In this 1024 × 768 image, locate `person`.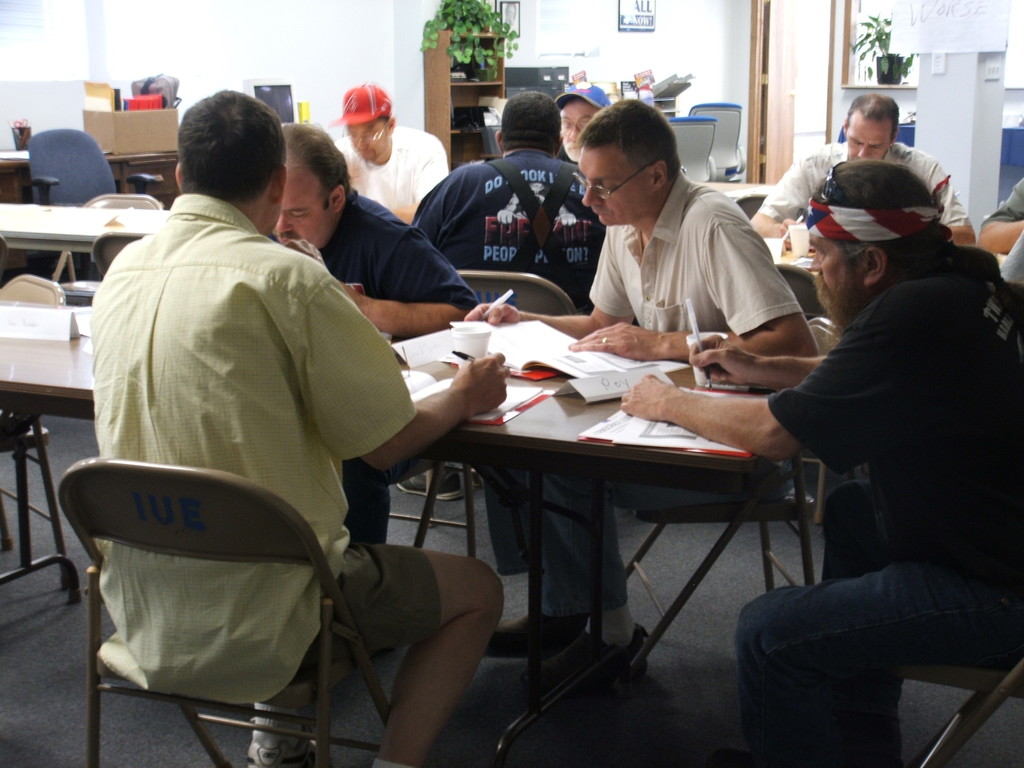
Bounding box: detection(758, 95, 975, 236).
